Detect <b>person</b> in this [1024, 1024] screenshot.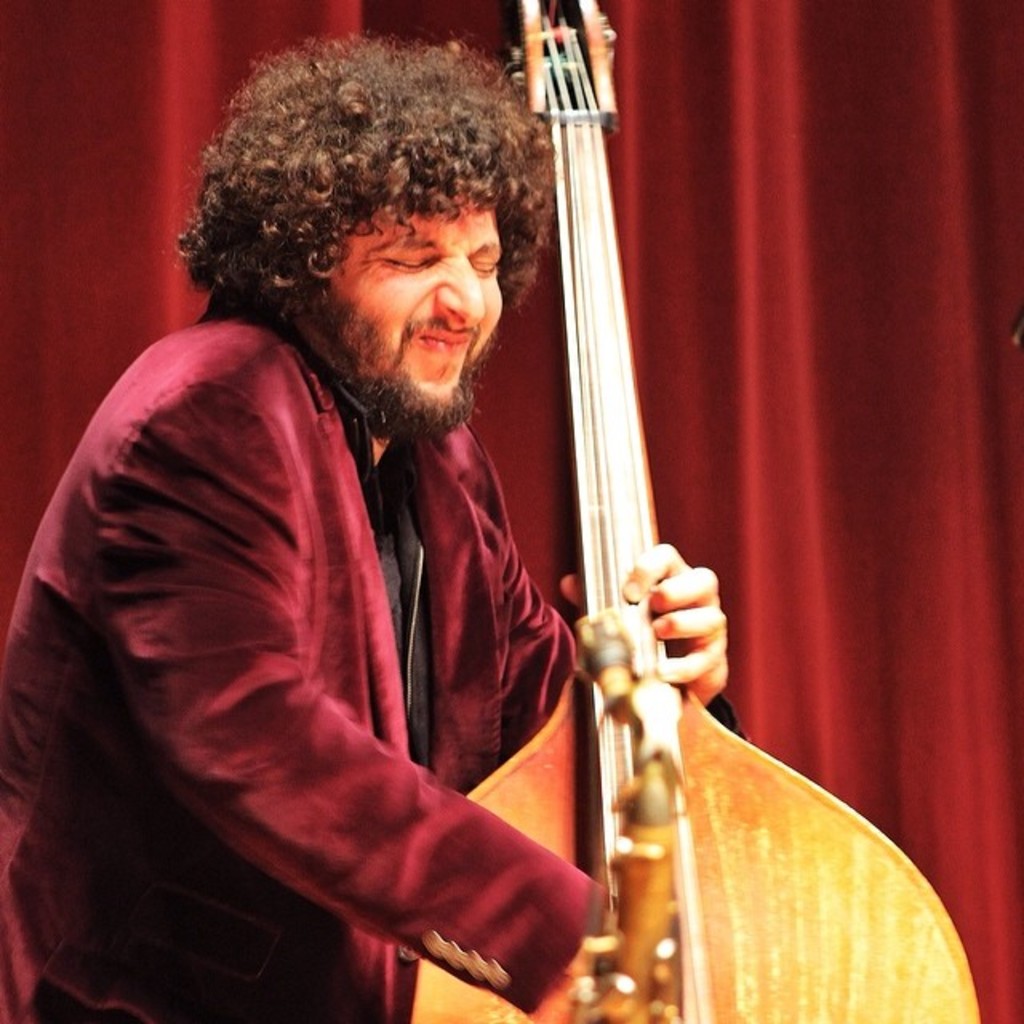
Detection: box(0, 24, 730, 1022).
